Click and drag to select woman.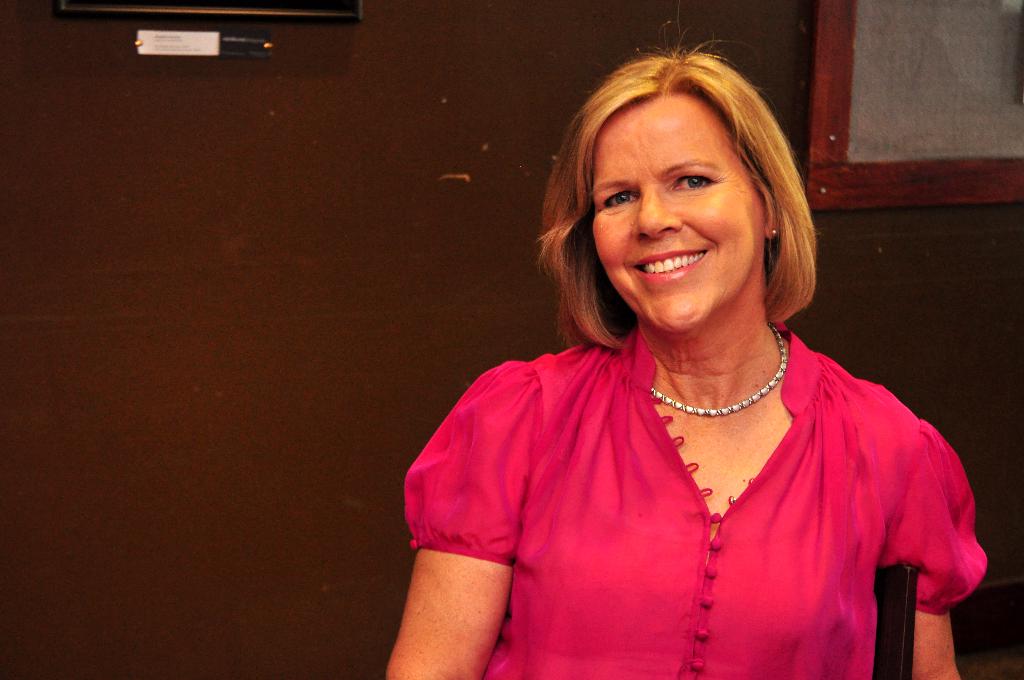
Selection: 374/46/959/667.
